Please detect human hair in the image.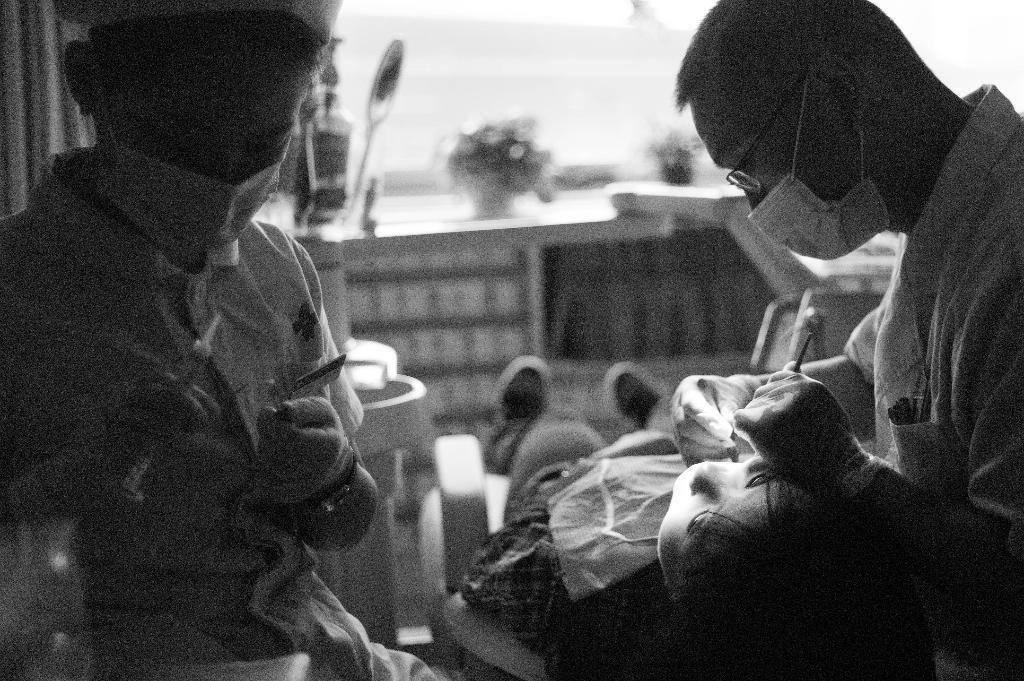
676/0/907/112.
